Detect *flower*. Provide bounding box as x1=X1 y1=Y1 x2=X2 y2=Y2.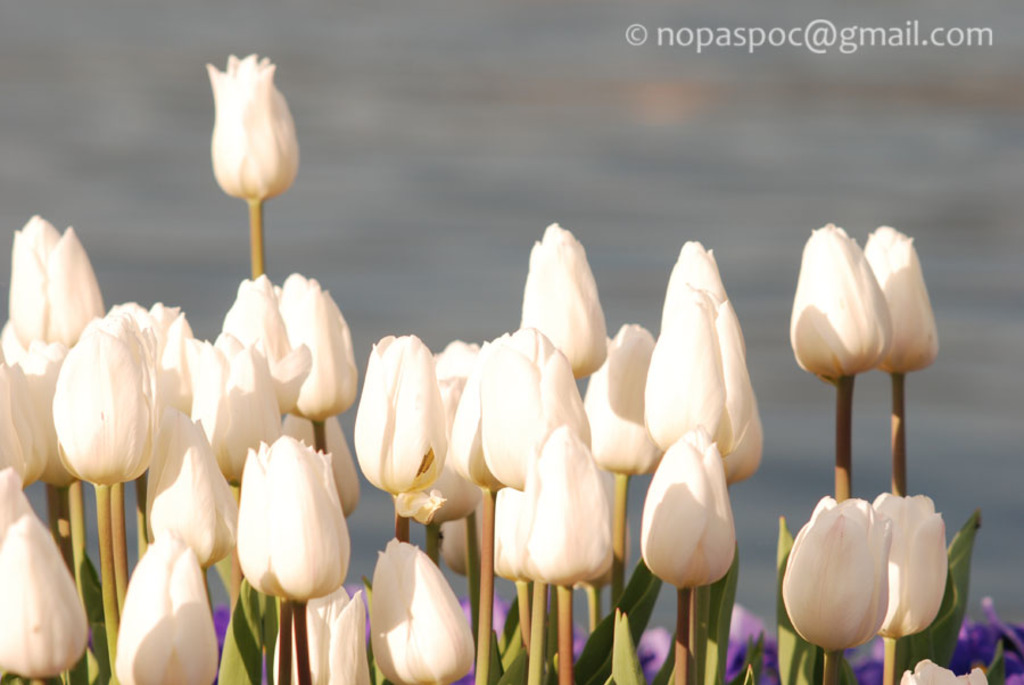
x1=0 y1=325 x2=73 y2=488.
